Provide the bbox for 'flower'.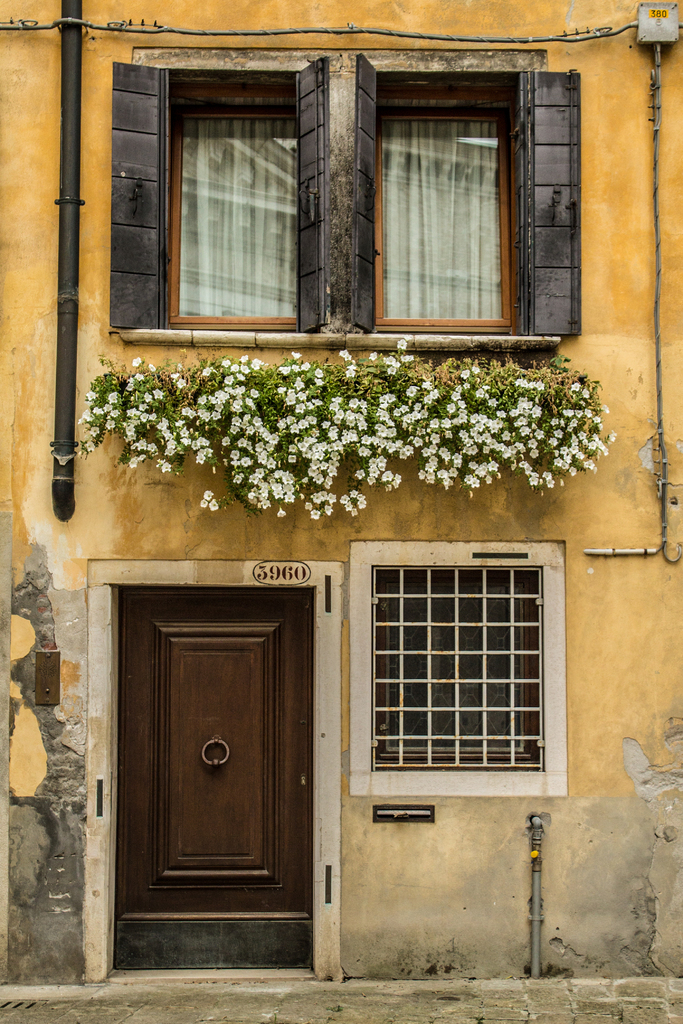
box(150, 387, 163, 399).
